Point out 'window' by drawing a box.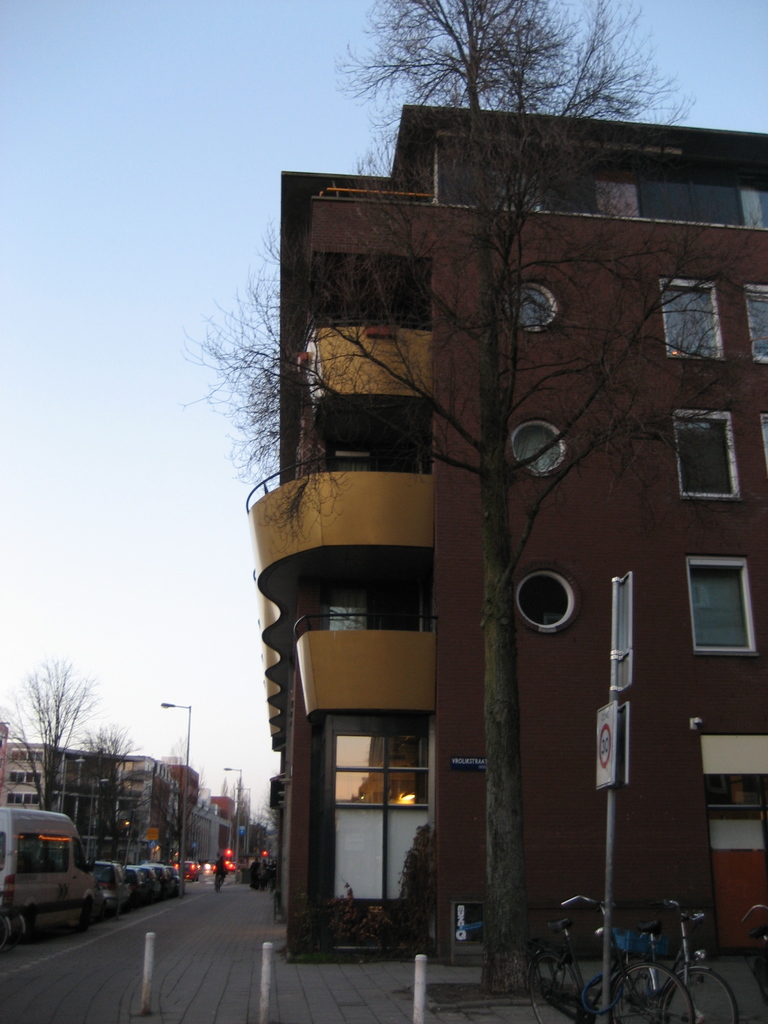
locate(686, 553, 760, 657).
